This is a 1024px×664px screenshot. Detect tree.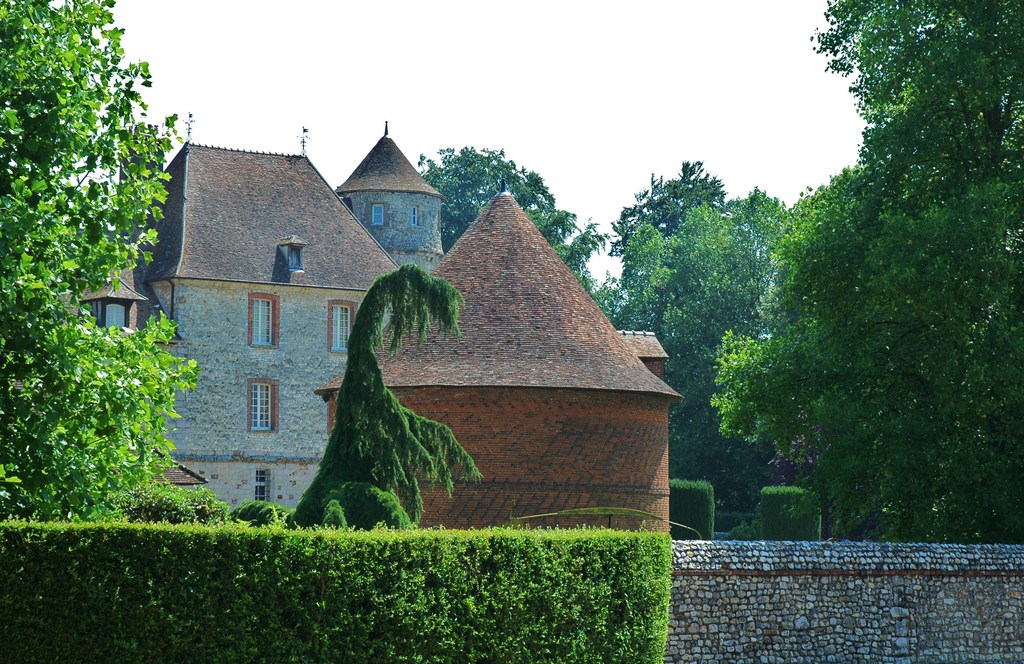
(left=284, top=262, right=485, bottom=525).
